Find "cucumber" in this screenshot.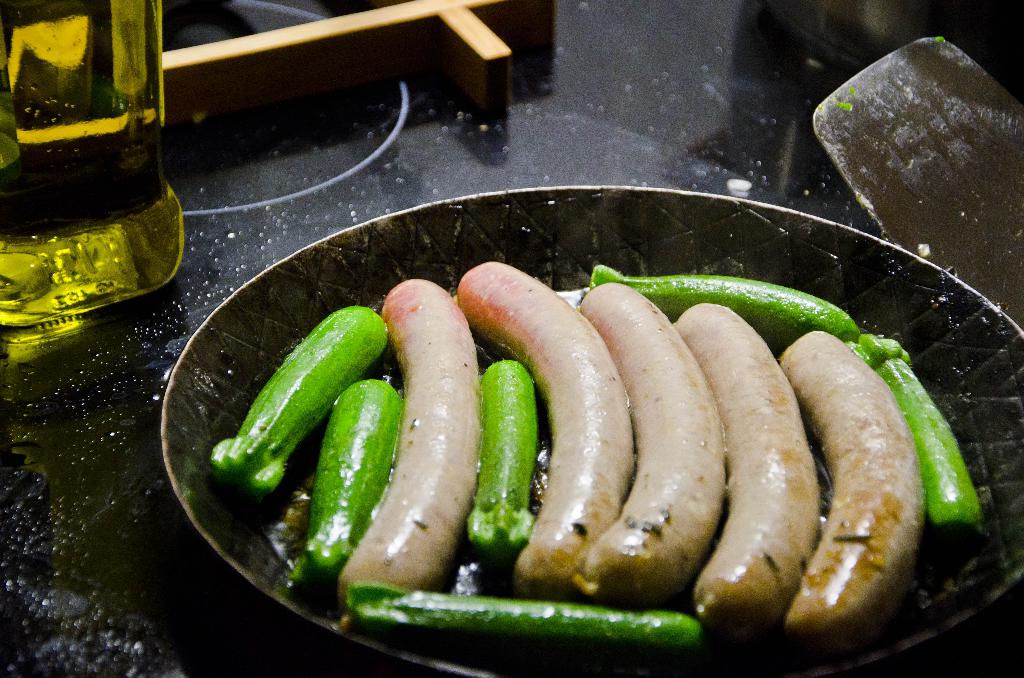
The bounding box for "cucumber" is <region>461, 357, 531, 561</region>.
